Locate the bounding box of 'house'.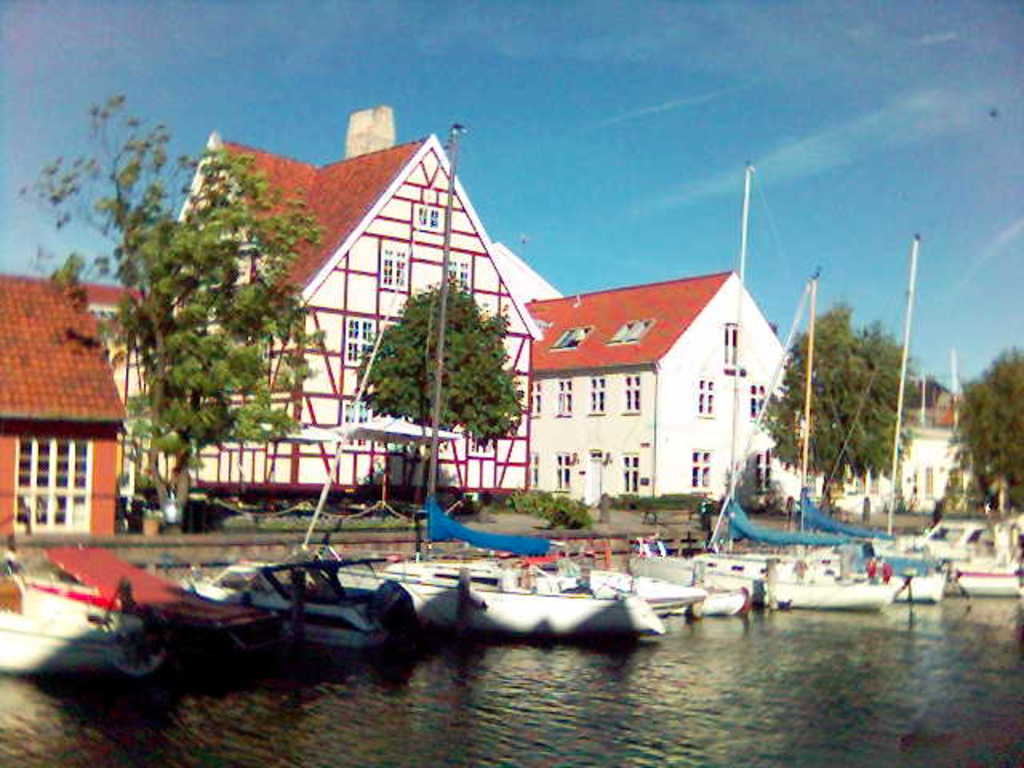
Bounding box: <region>534, 270, 784, 510</region>.
